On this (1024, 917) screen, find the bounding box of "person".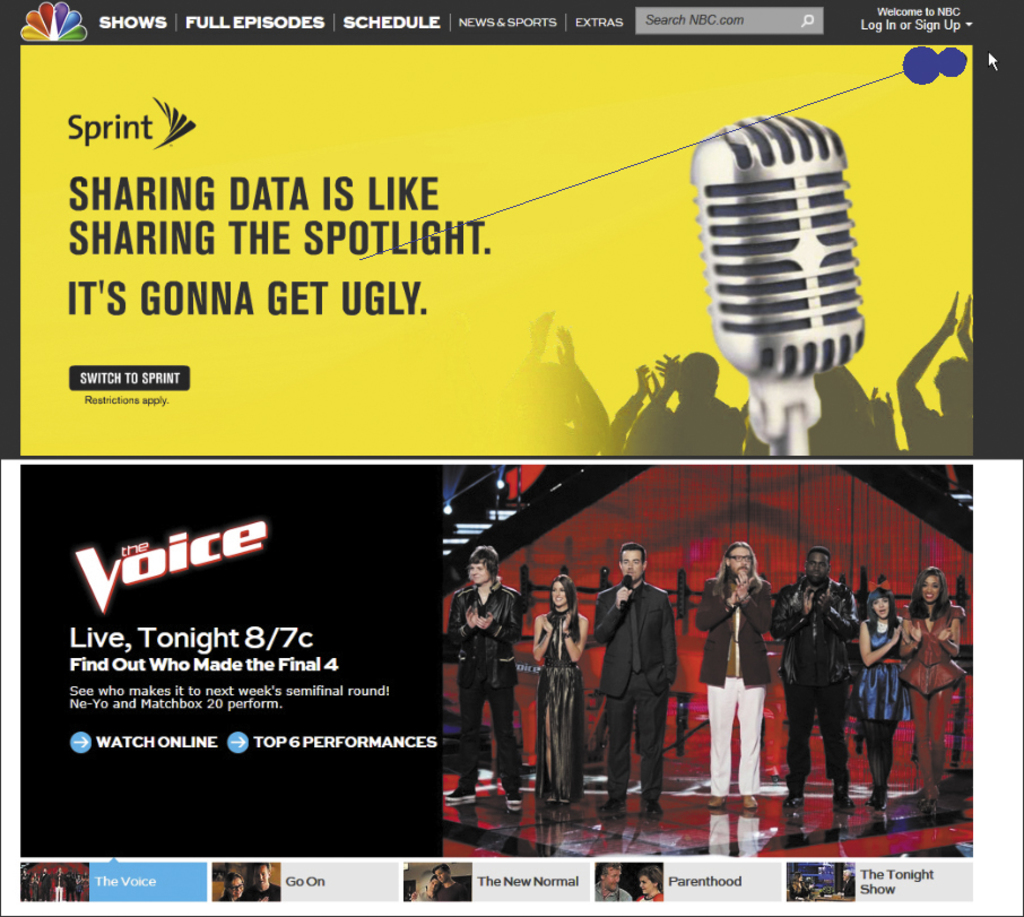
Bounding box: 219, 868, 246, 903.
